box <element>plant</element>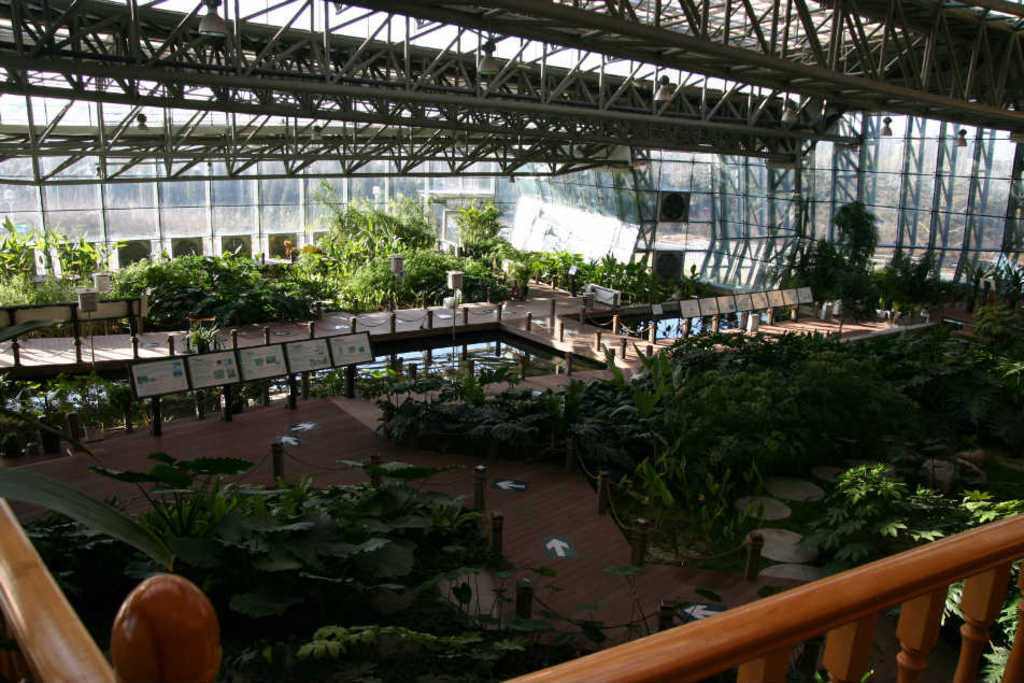
<bbox>873, 240, 944, 309</bbox>
